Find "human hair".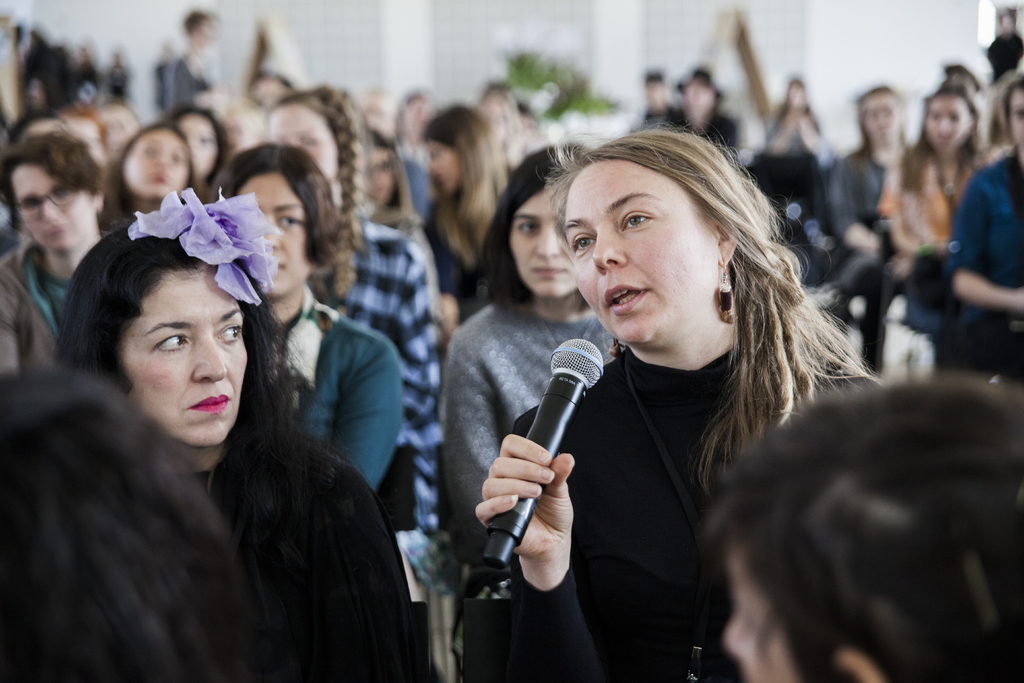
265 81 369 215.
